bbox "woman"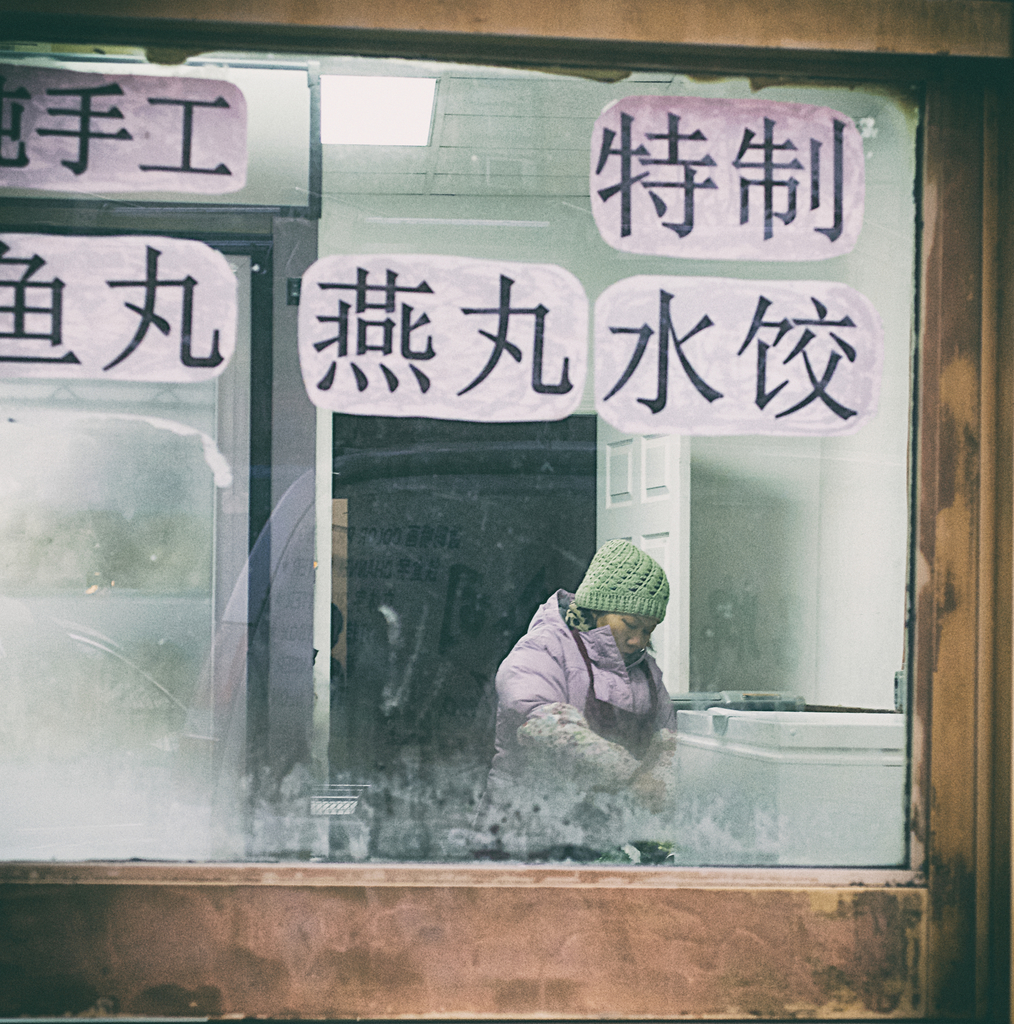
[left=470, top=490, right=717, bottom=844]
